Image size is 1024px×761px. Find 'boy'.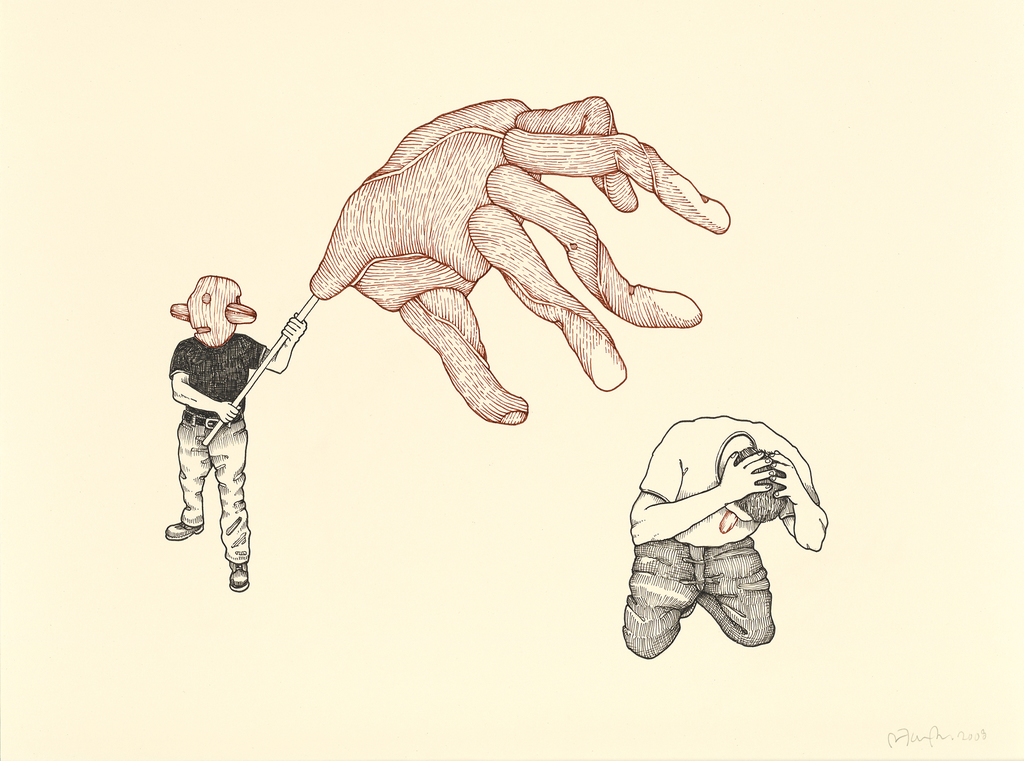
<bbox>163, 272, 310, 600</bbox>.
